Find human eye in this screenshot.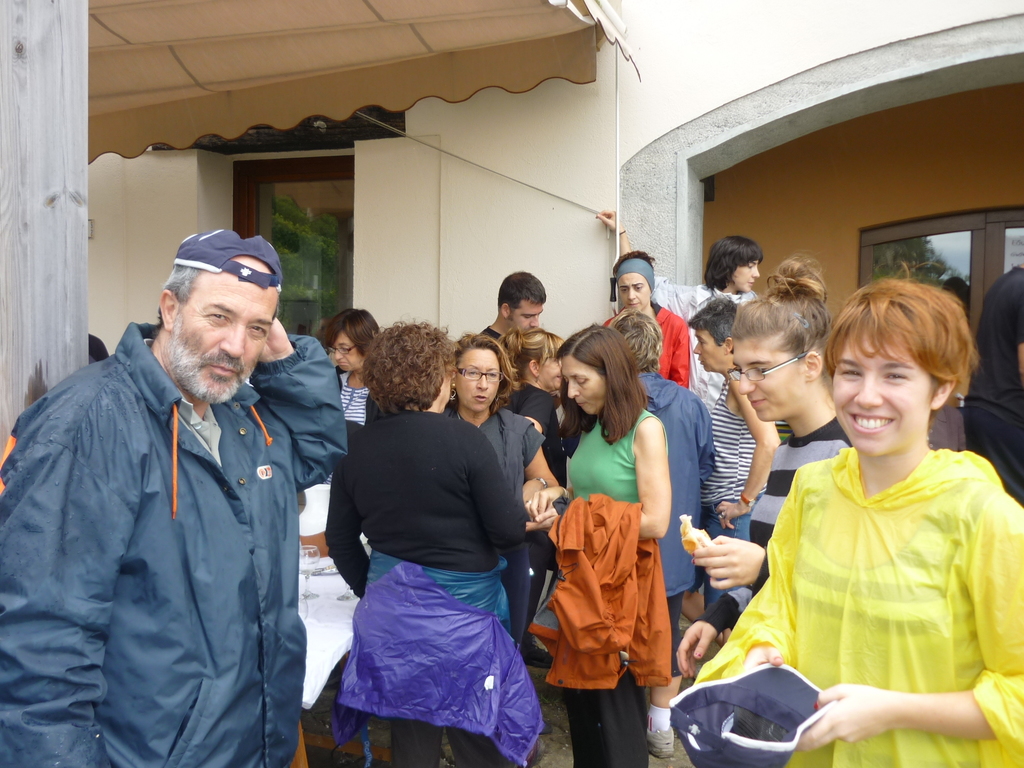
The bounding box for human eye is <bbox>833, 365, 863, 381</bbox>.
